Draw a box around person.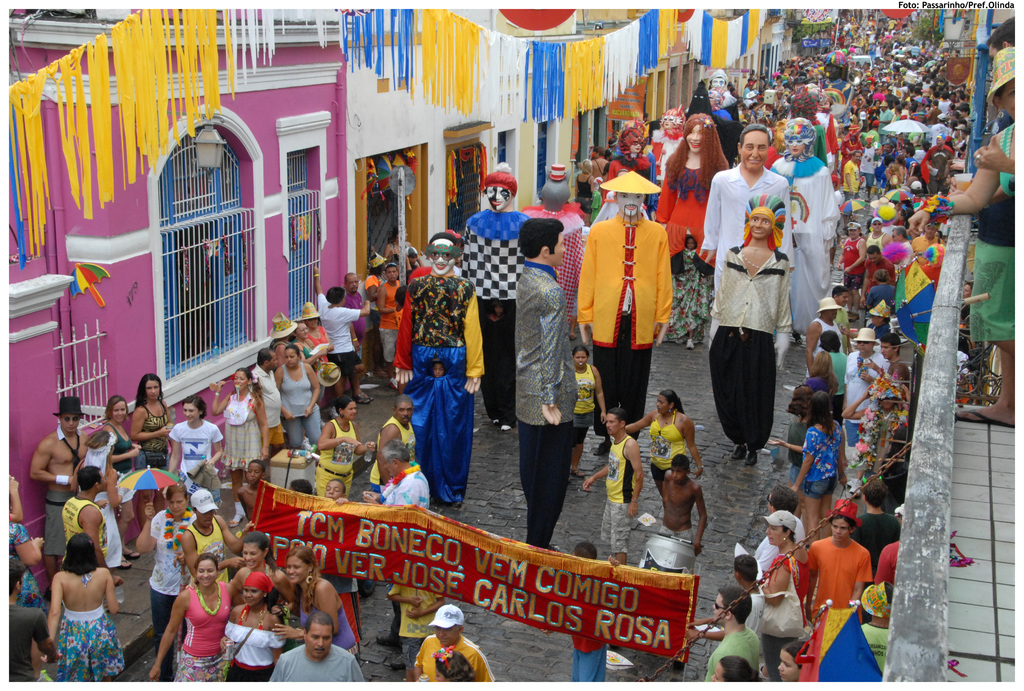
(579,171,671,454).
